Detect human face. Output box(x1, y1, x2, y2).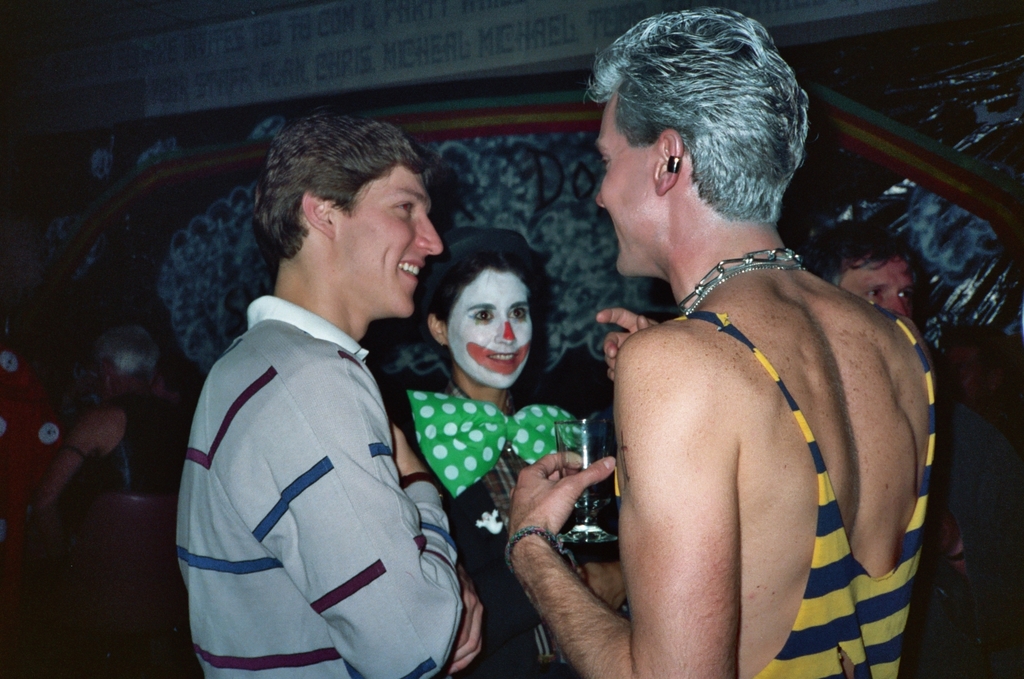
box(839, 260, 916, 323).
